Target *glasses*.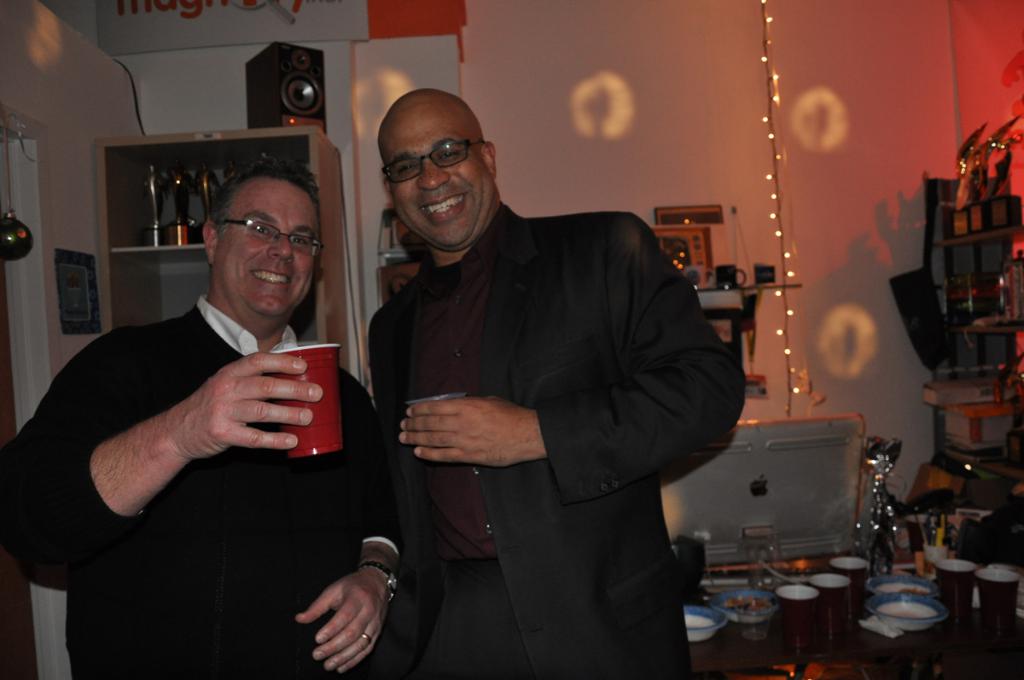
Target region: pyautogui.locateOnScreen(374, 131, 492, 182).
